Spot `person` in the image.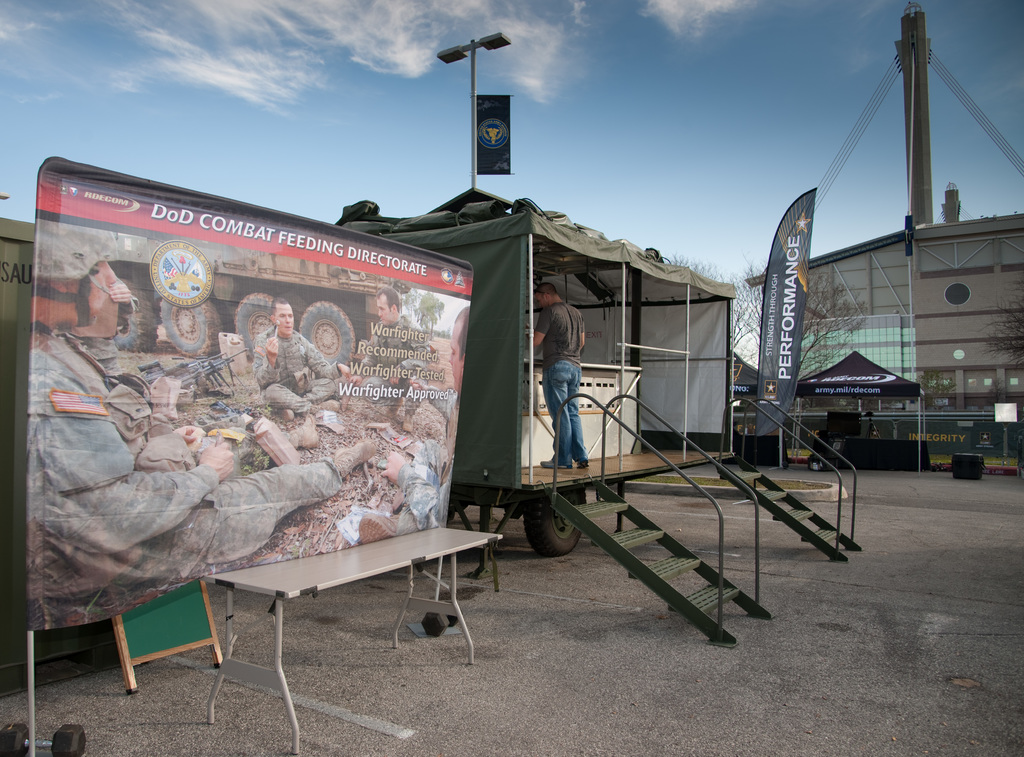
`person` found at BBox(246, 292, 337, 426).
